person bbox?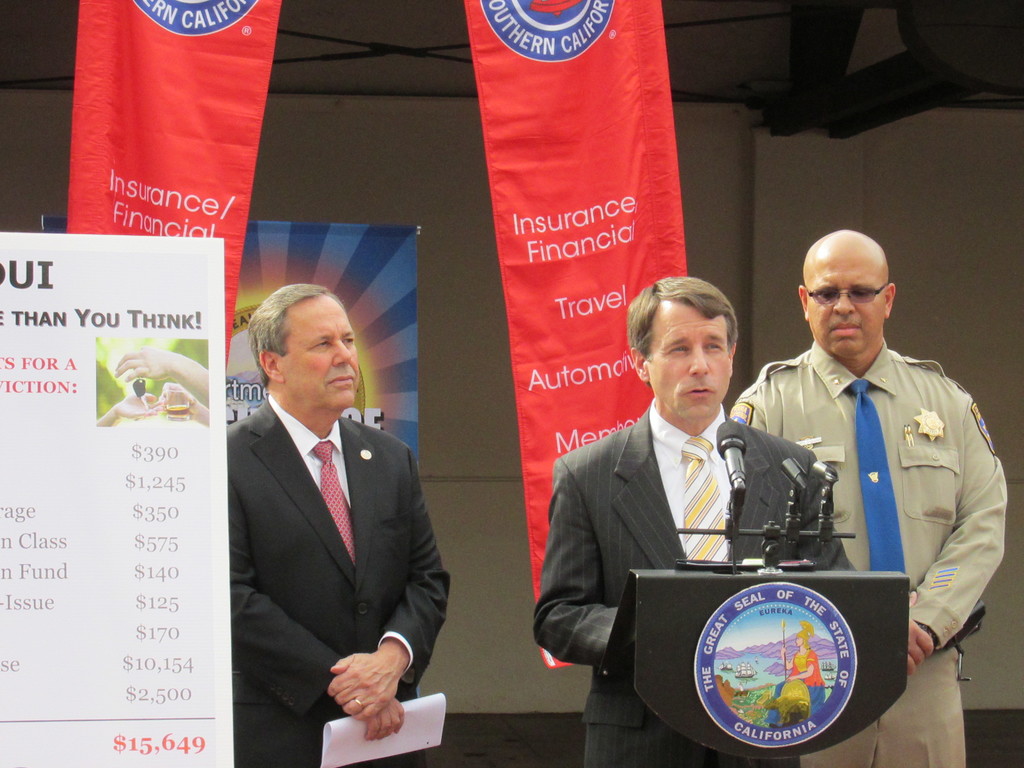
crop(228, 280, 456, 767)
